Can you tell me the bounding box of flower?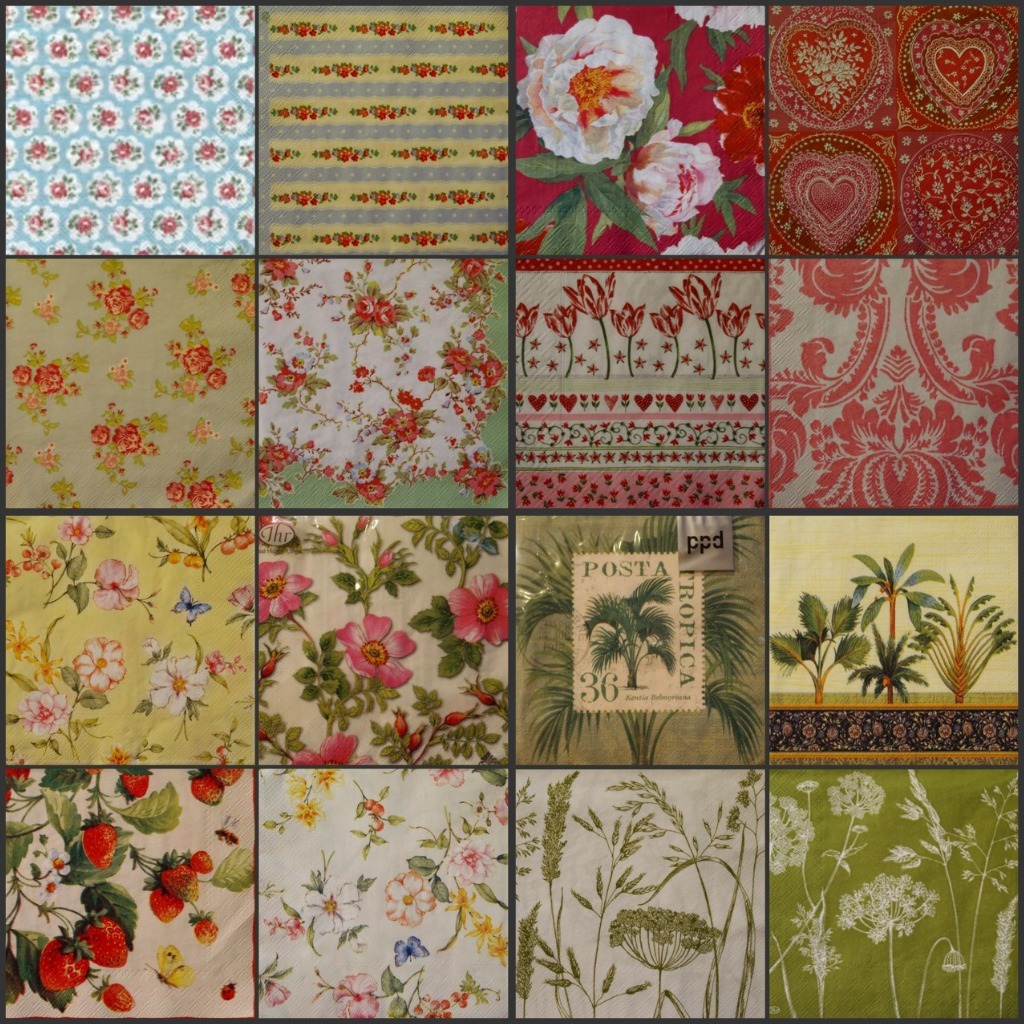
829, 880, 933, 944.
